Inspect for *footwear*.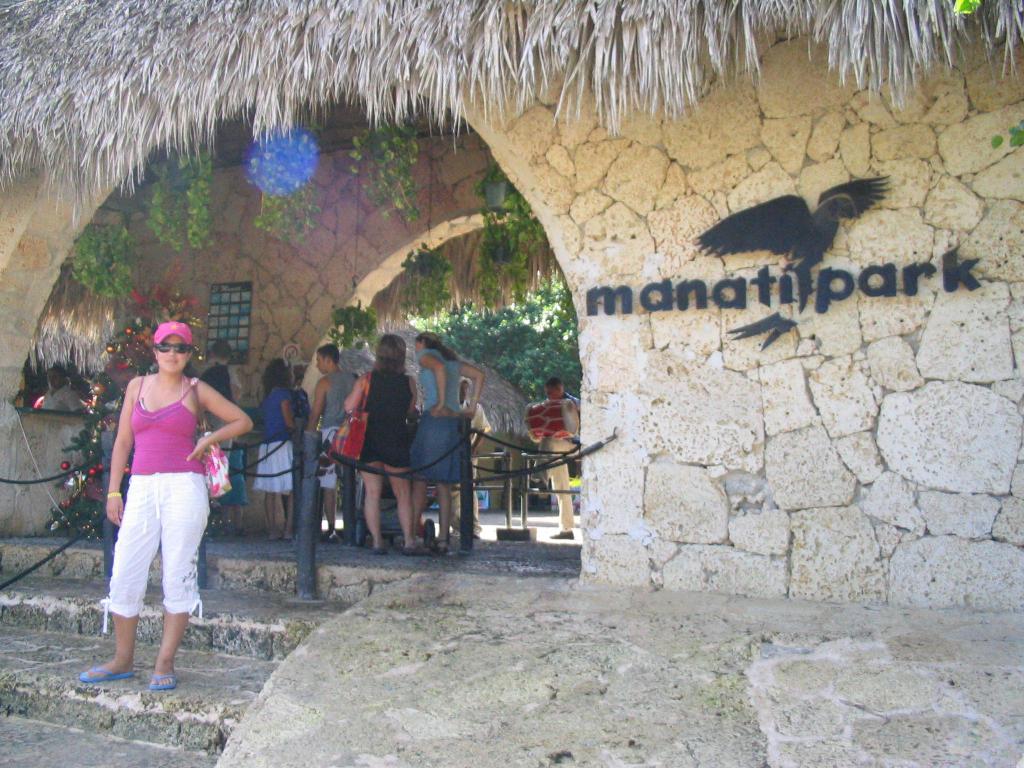
Inspection: l=554, t=531, r=577, b=540.
